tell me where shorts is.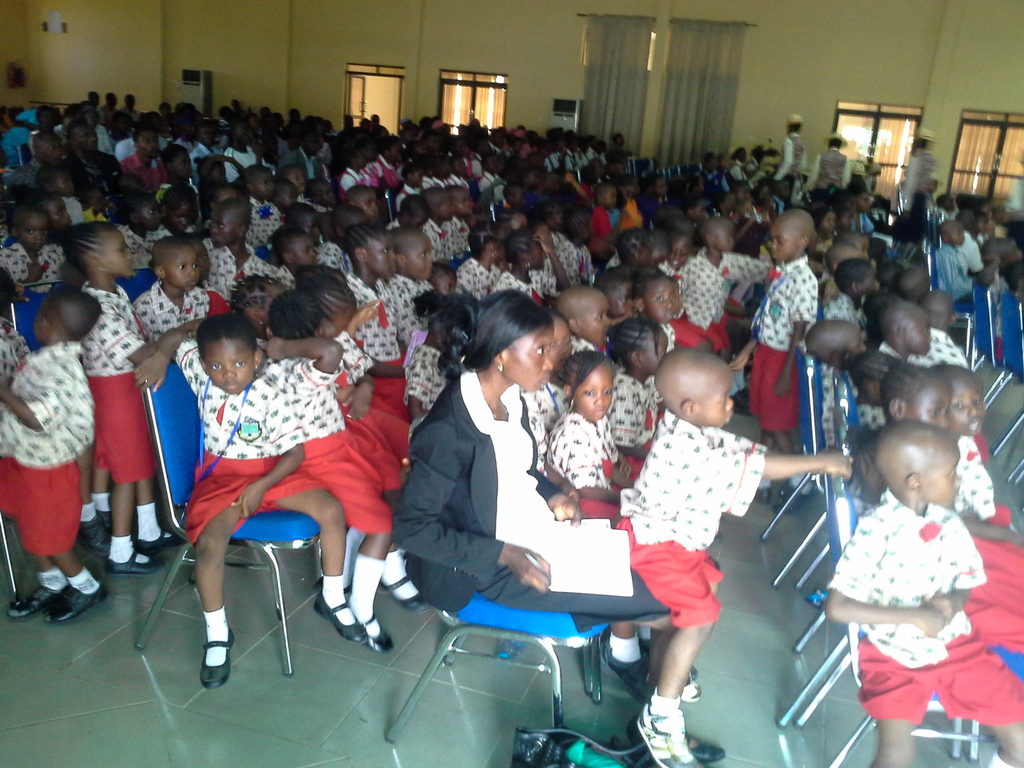
shorts is at x1=706, y1=323, x2=731, y2=351.
